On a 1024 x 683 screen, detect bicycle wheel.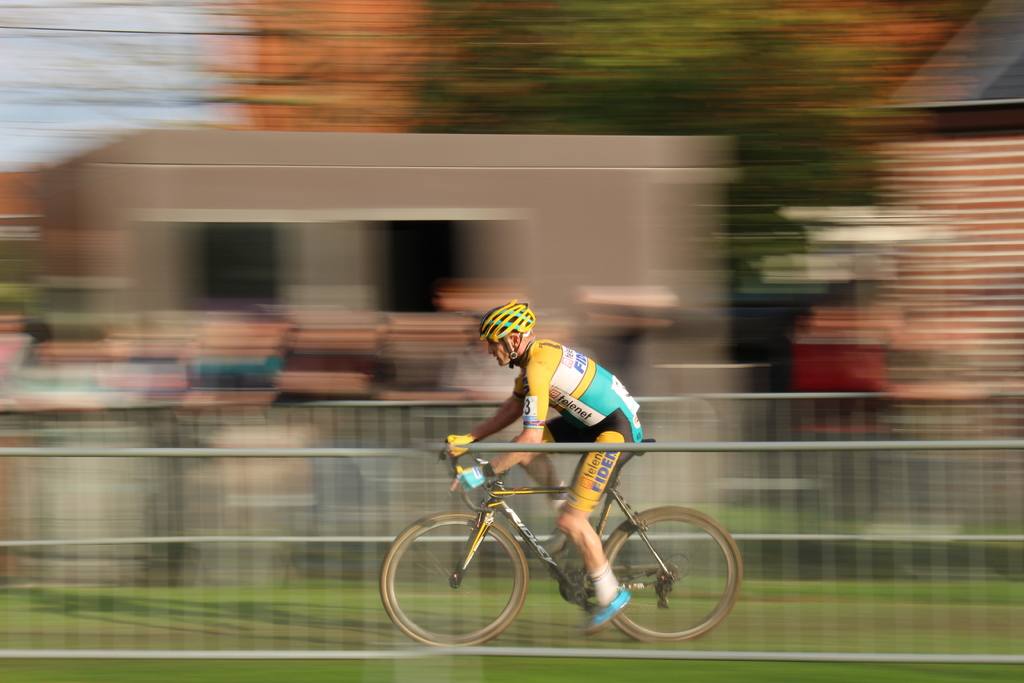
379,511,527,645.
